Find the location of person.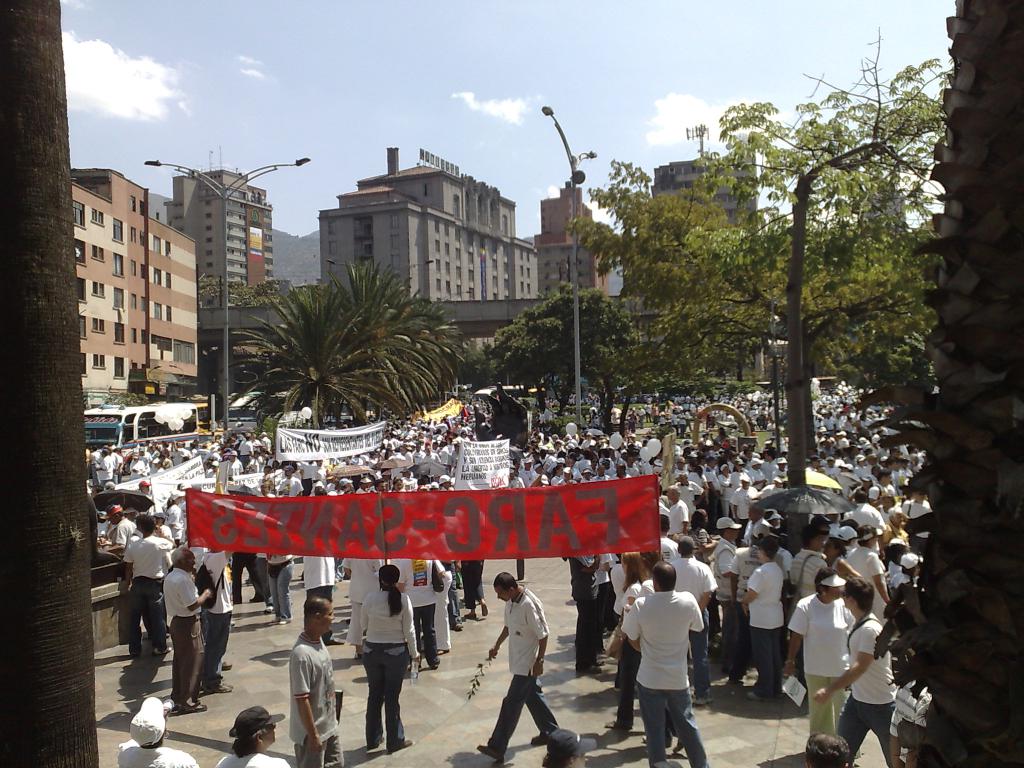
Location: l=118, t=695, r=195, b=767.
